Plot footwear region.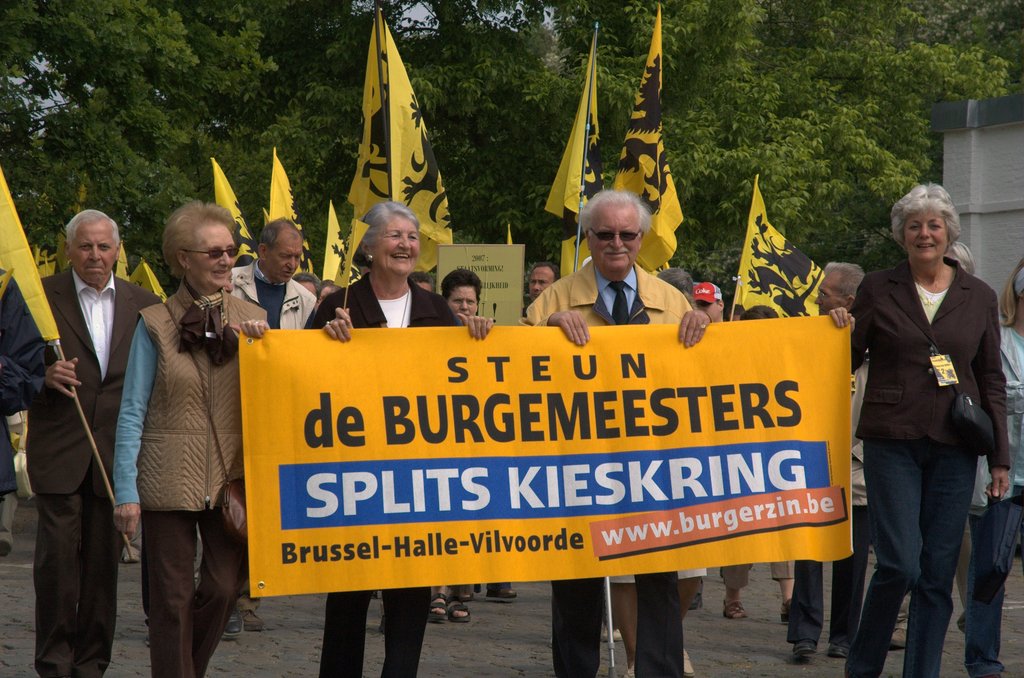
Plotted at Rect(427, 589, 447, 625).
